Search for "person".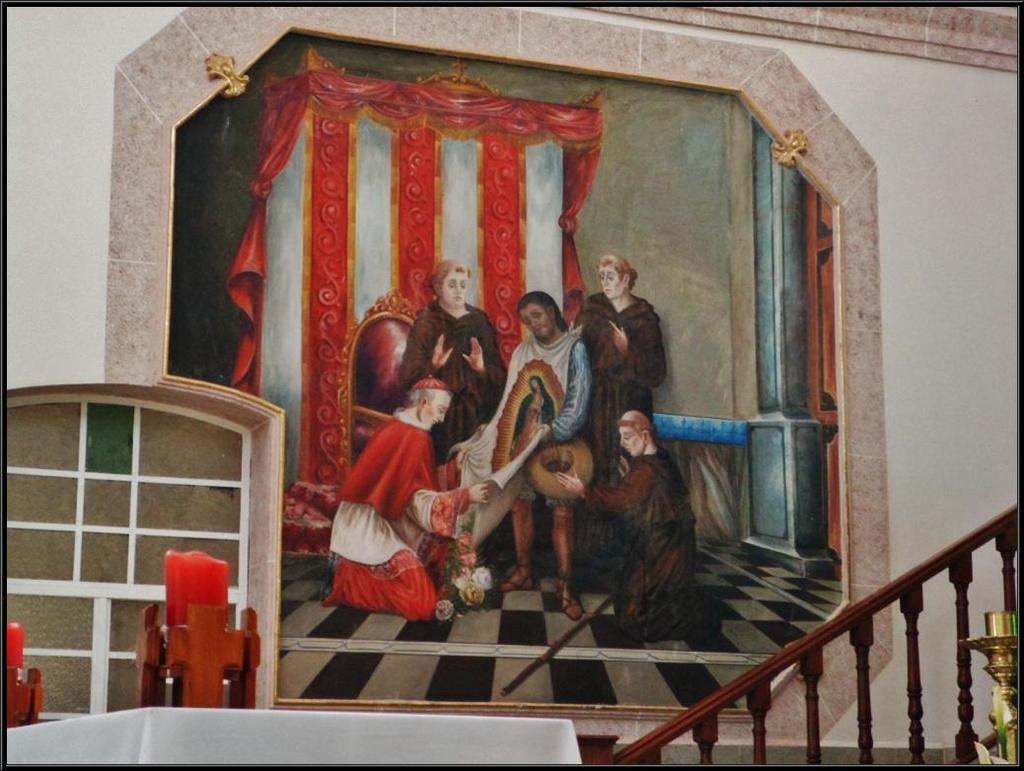
Found at 557/408/707/645.
